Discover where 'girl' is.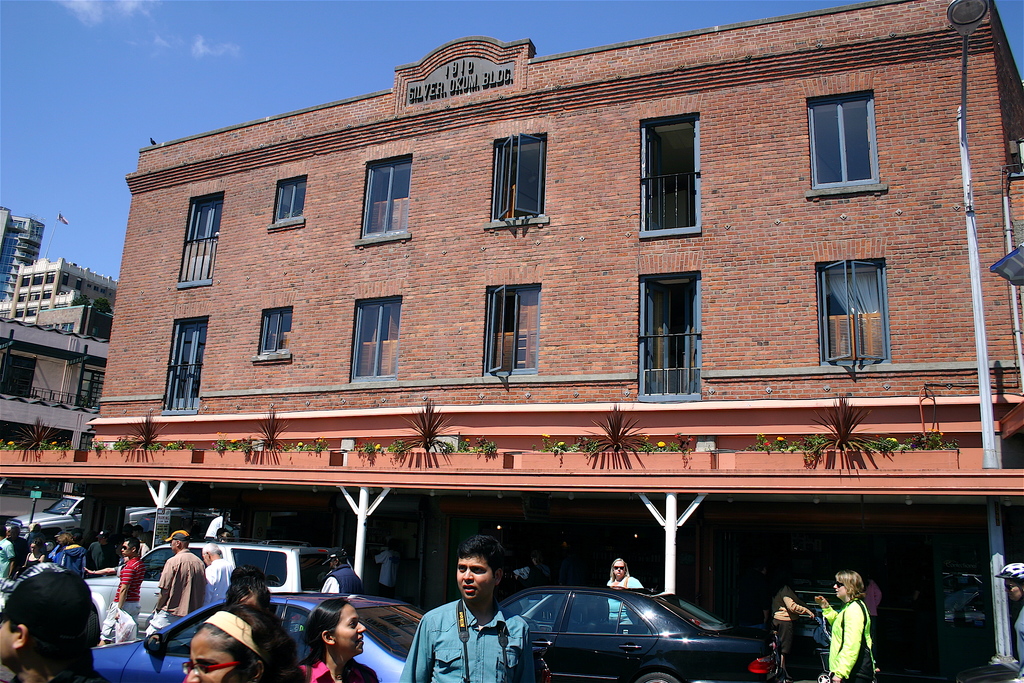
Discovered at <region>300, 597, 376, 682</region>.
